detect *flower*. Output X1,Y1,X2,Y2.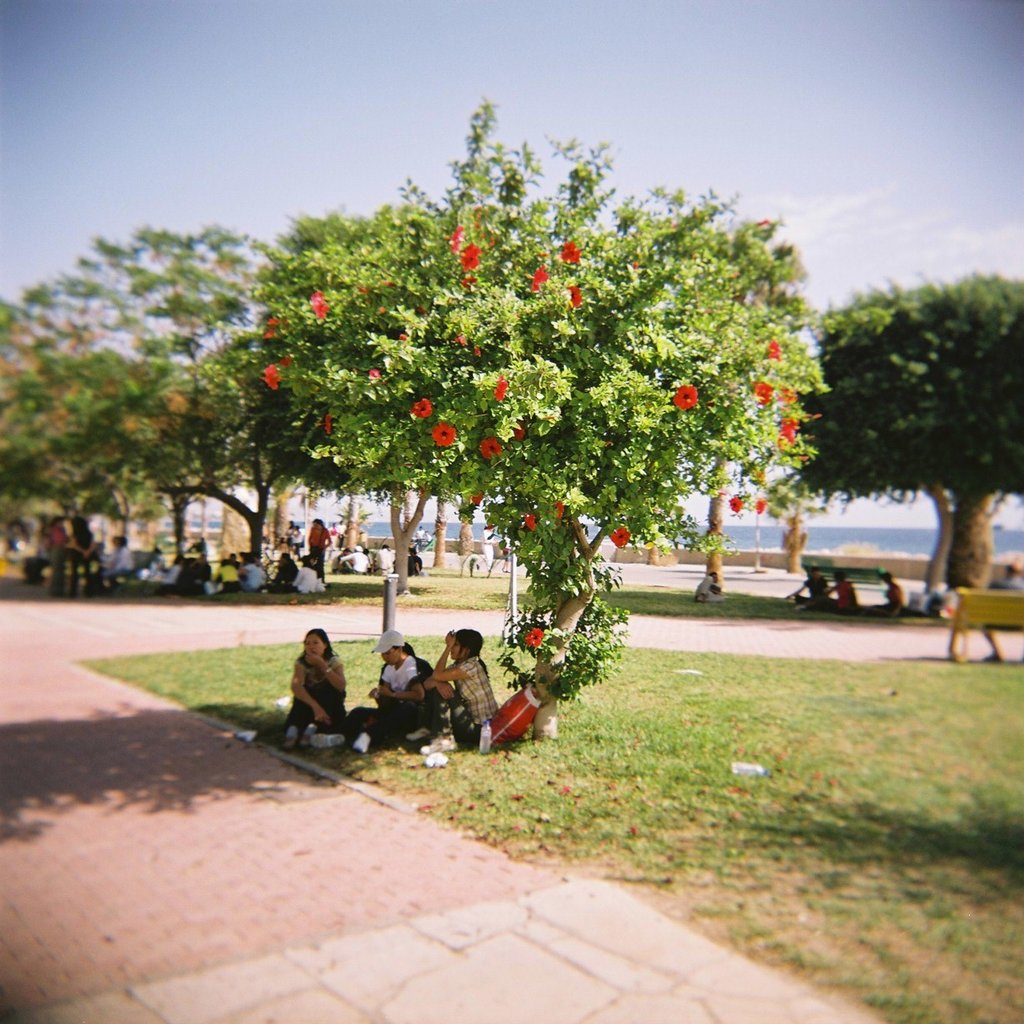
560,237,580,267.
